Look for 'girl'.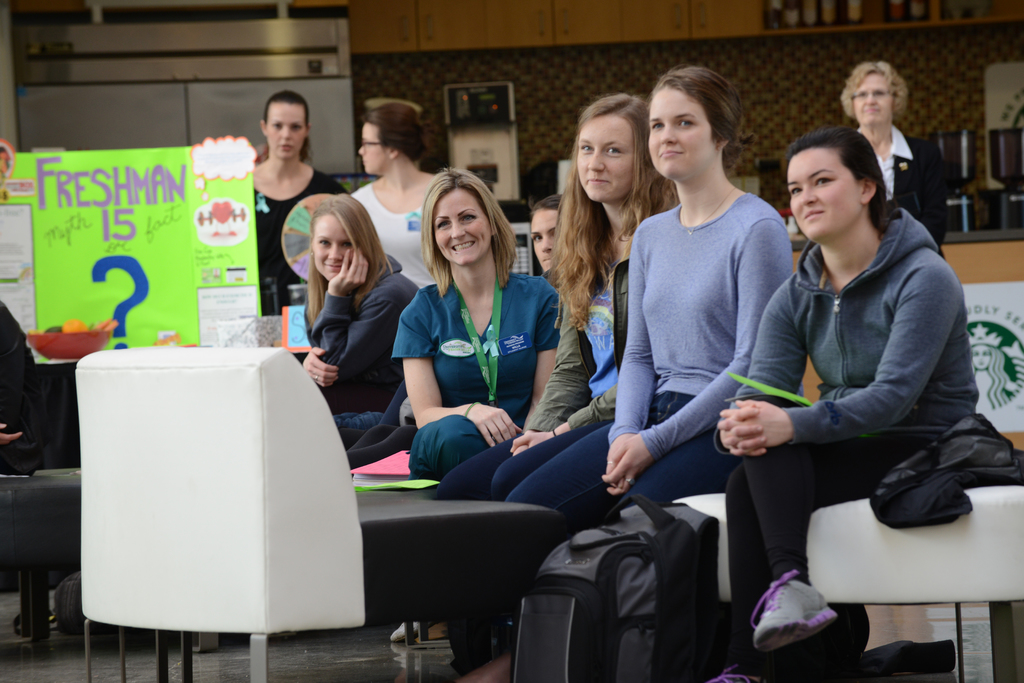
Found: 301,193,420,415.
